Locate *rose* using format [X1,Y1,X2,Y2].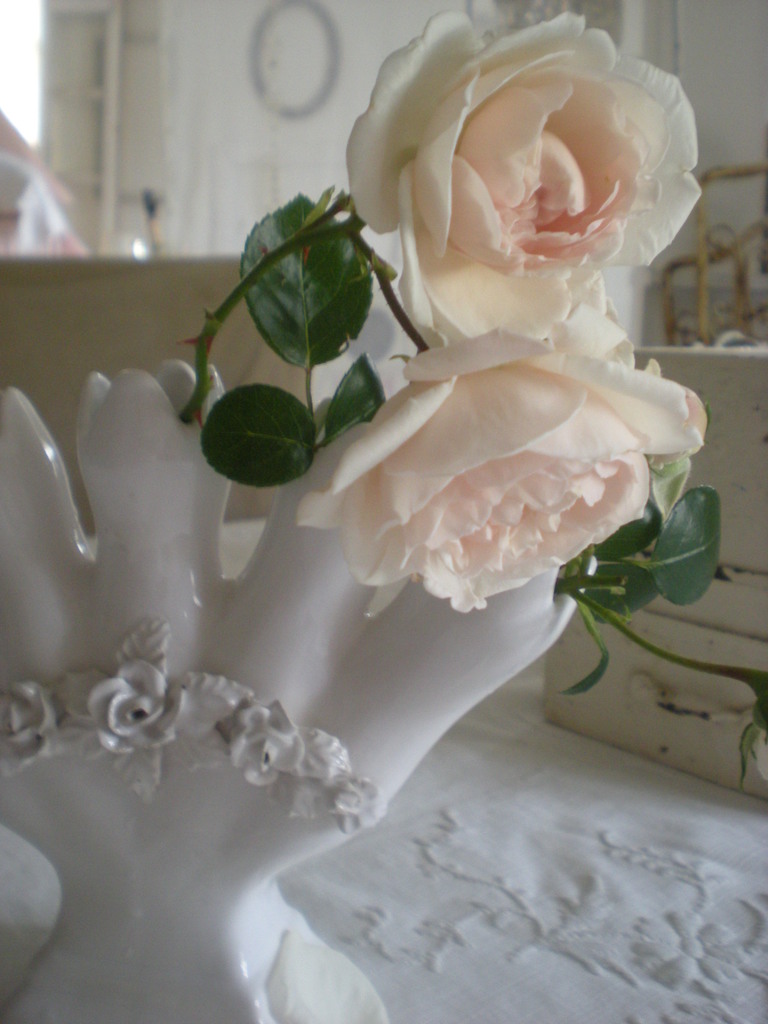
[343,8,698,340].
